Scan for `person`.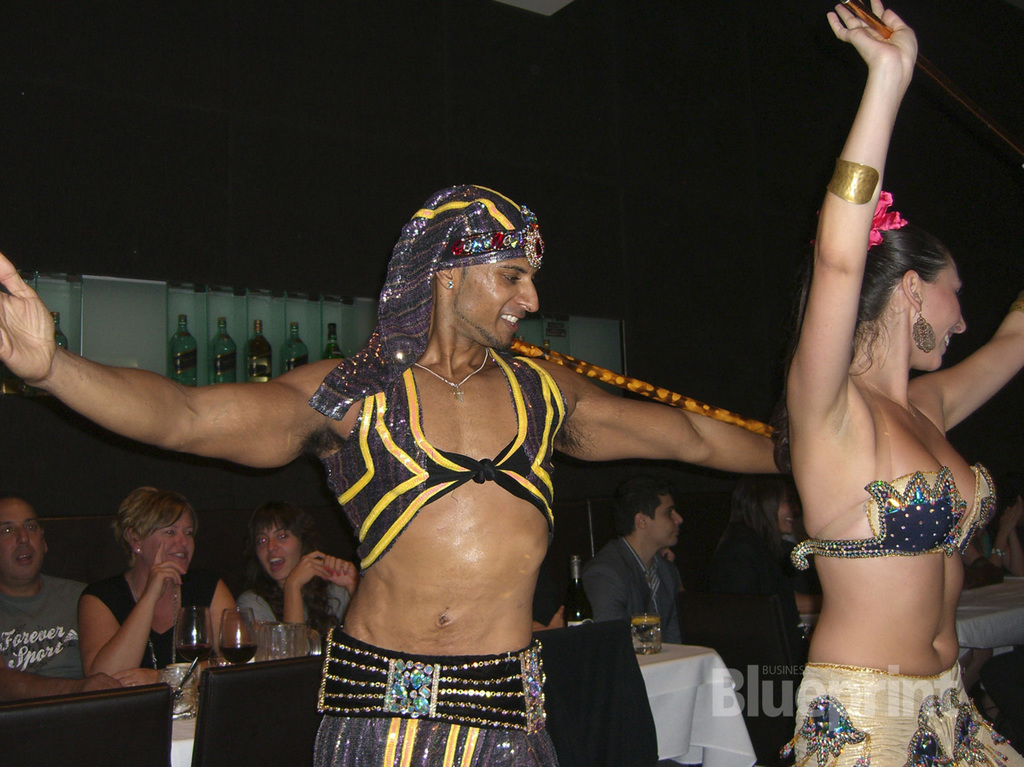
Scan result: 963/538/995/590.
